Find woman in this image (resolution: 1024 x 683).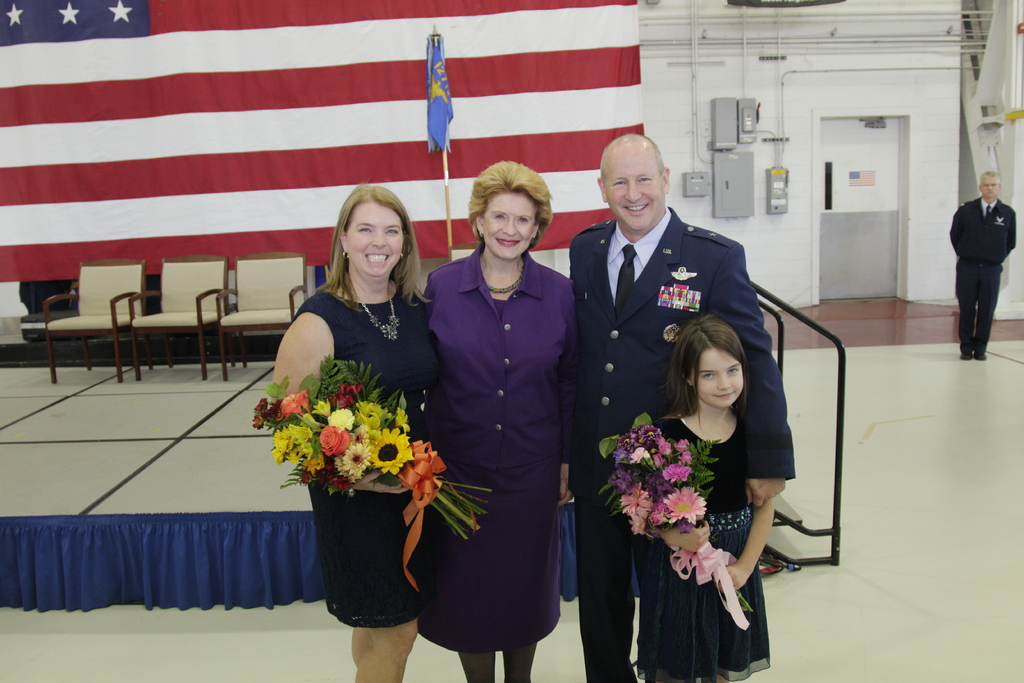
270/170/421/680.
